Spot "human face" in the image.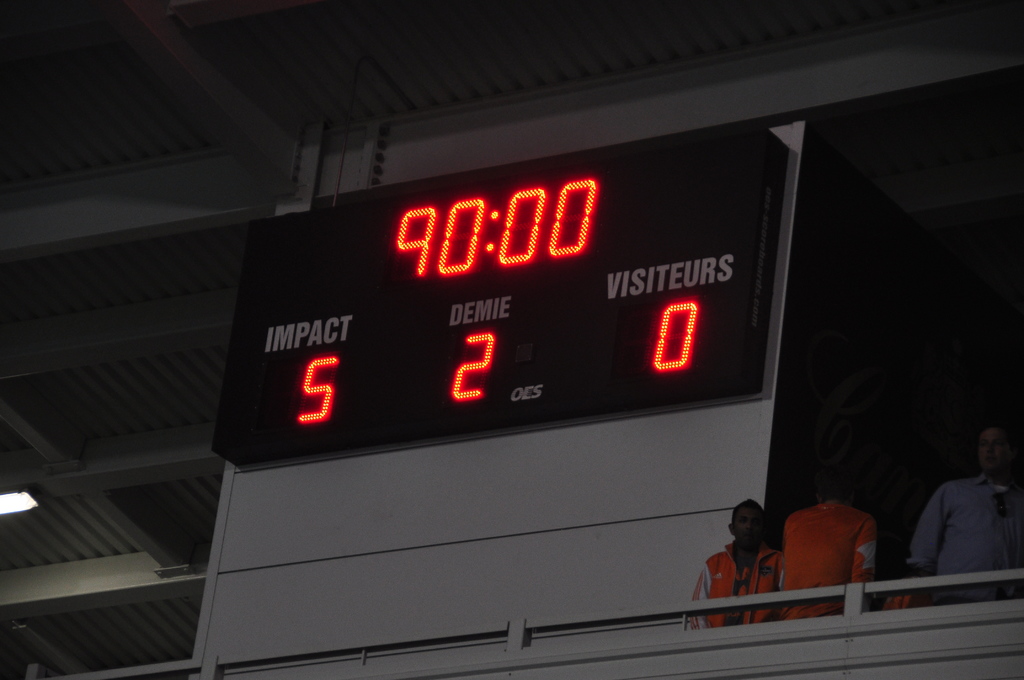
"human face" found at [733, 503, 766, 546].
